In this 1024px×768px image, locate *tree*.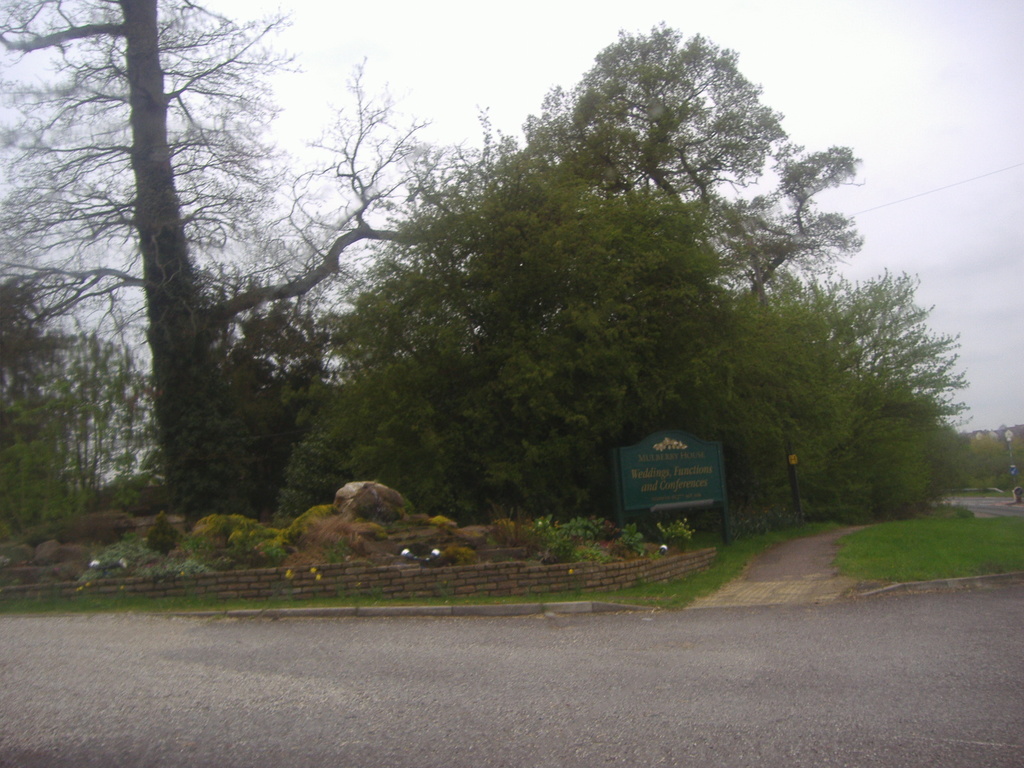
Bounding box: {"x1": 0, "y1": 0, "x2": 457, "y2": 188}.
